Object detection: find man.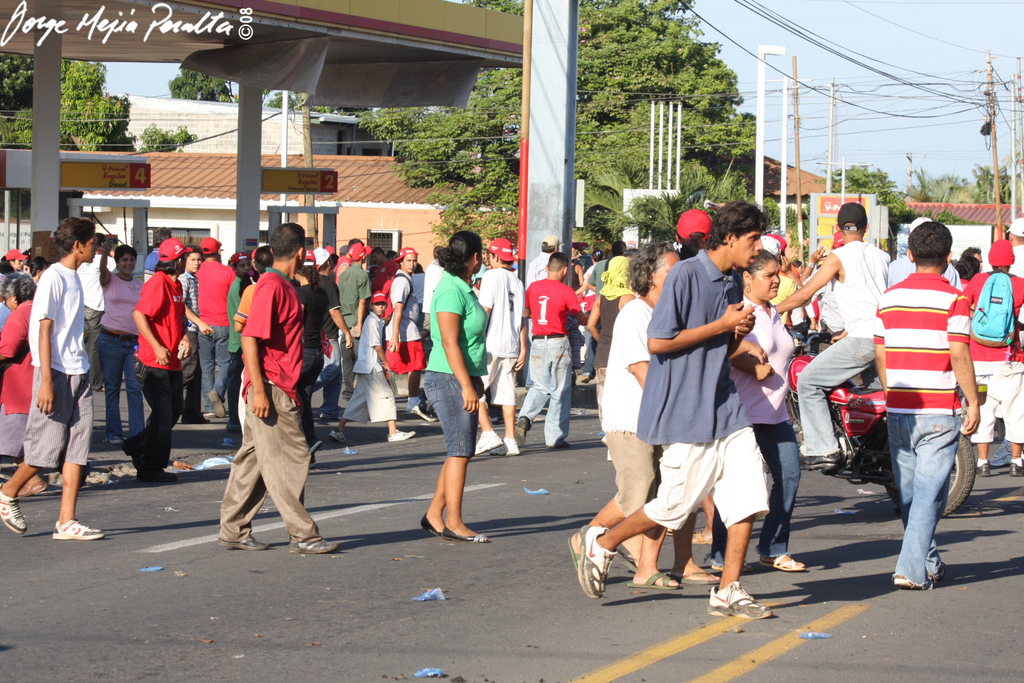
75,235,126,407.
